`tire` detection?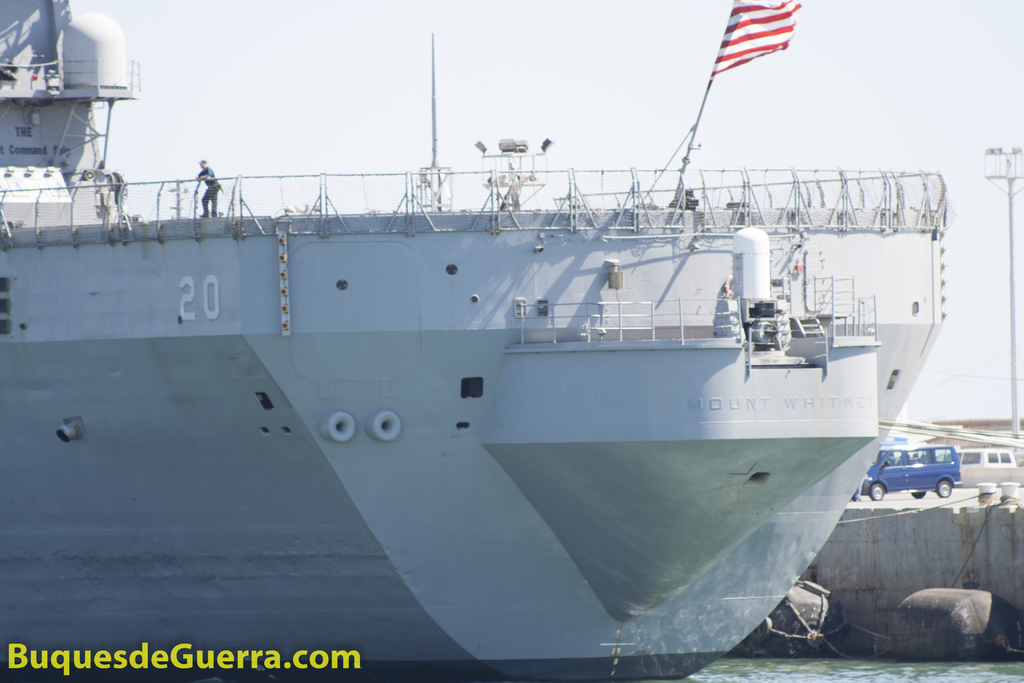
l=938, t=477, r=952, b=498
